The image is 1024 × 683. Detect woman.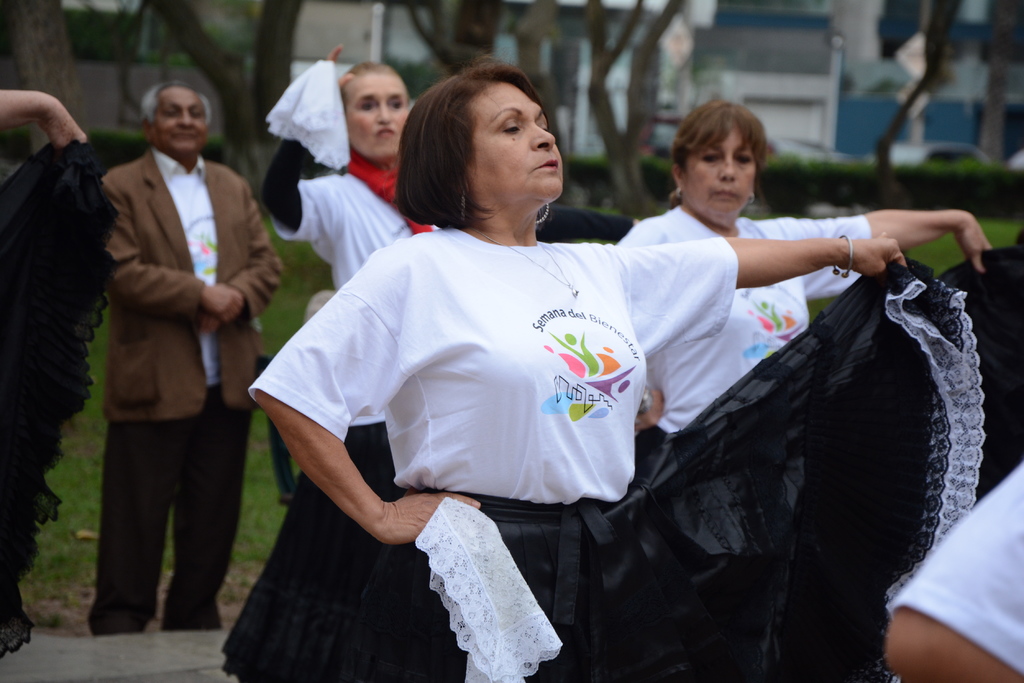
Detection: [611, 99, 1023, 509].
